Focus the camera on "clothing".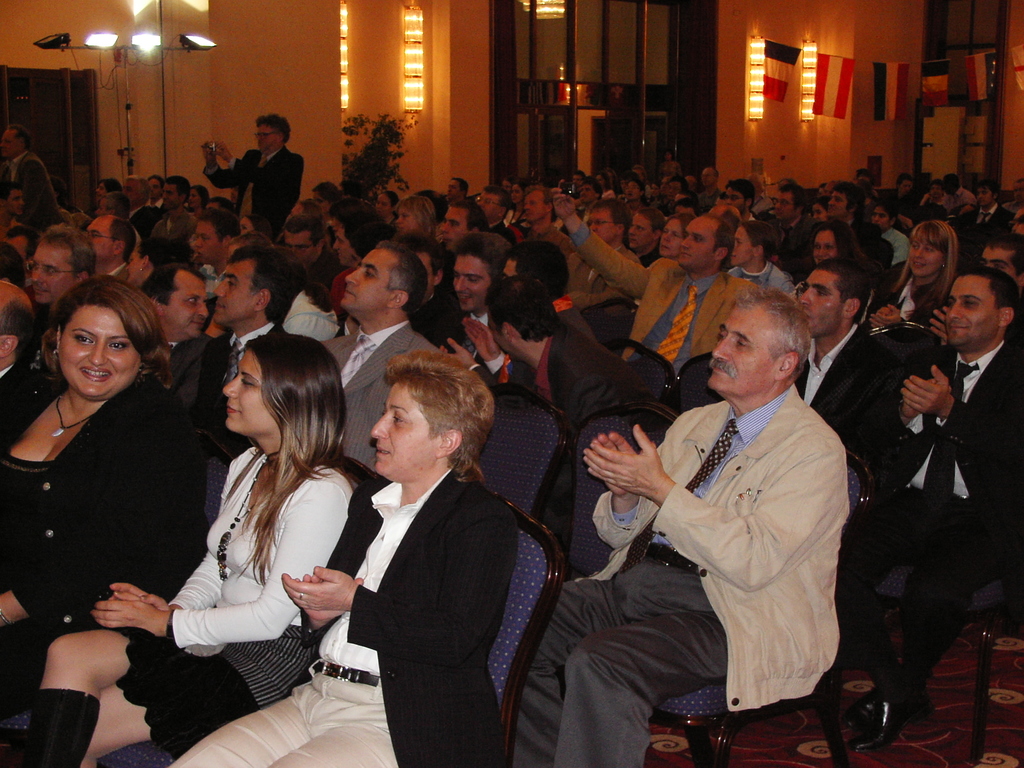
Focus region: rect(278, 287, 339, 339).
